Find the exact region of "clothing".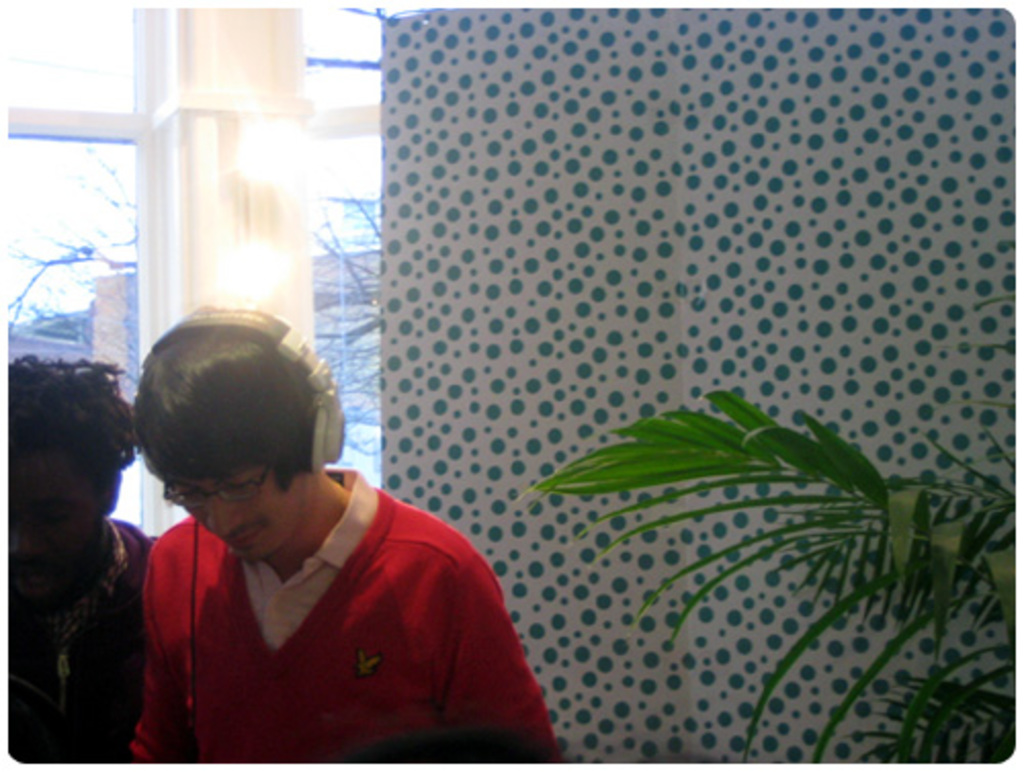
Exact region: [0,512,158,770].
